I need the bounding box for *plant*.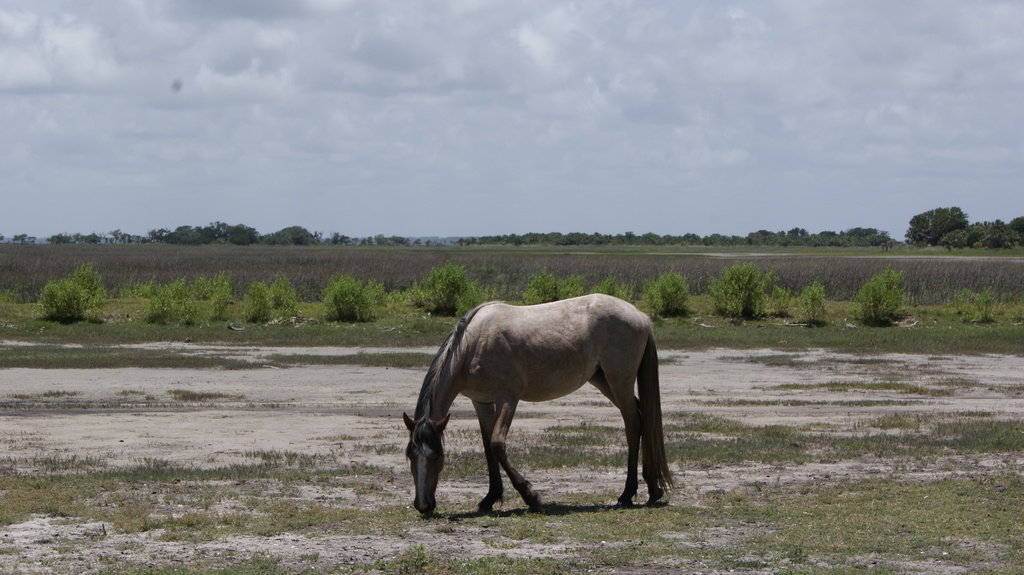
Here it is: [x1=802, y1=280, x2=832, y2=326].
